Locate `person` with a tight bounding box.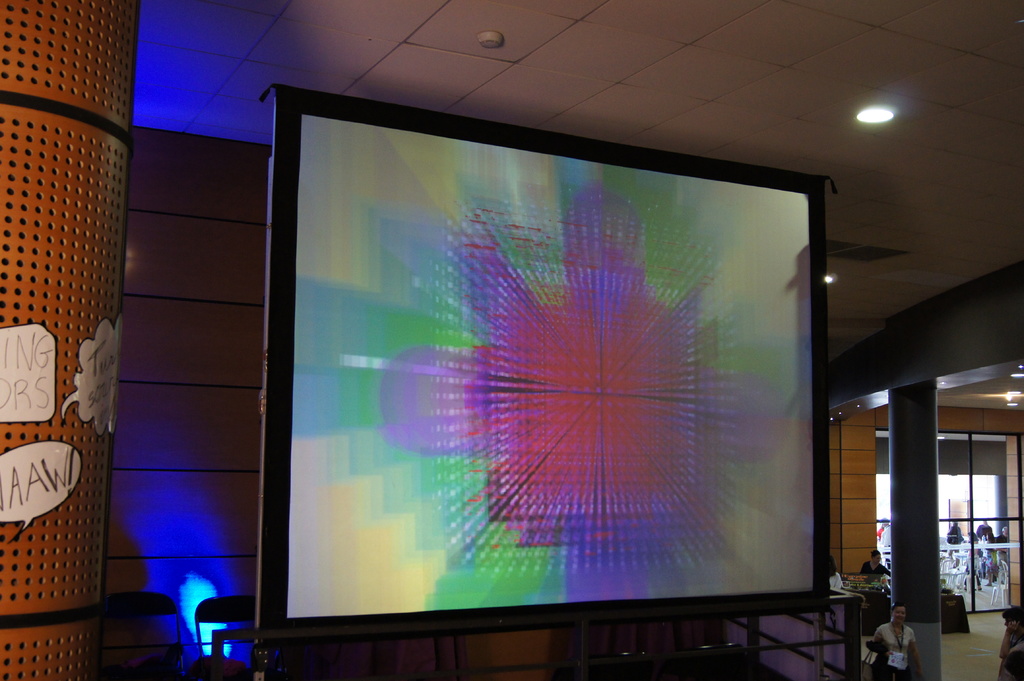
[left=975, top=518, right=993, bottom=551].
